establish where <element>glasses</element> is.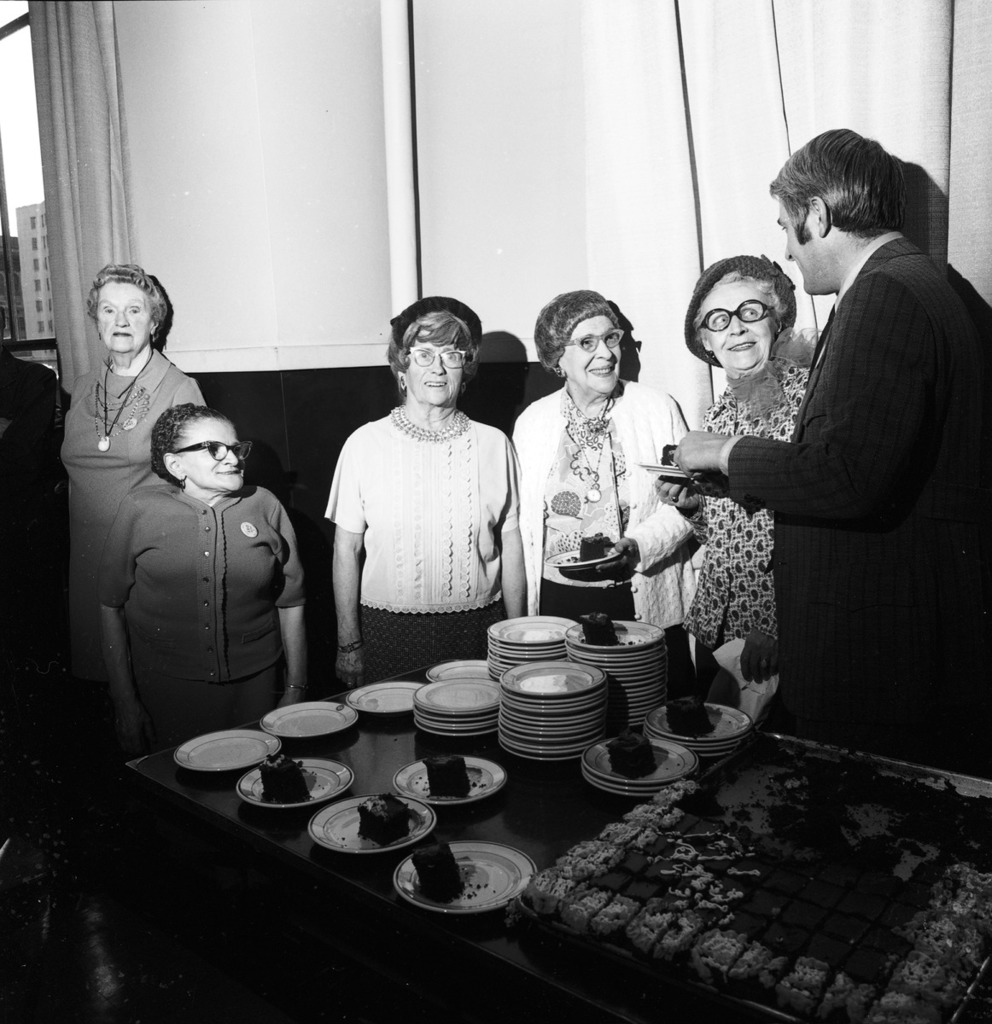
Established at x1=170, y1=436, x2=258, y2=463.
